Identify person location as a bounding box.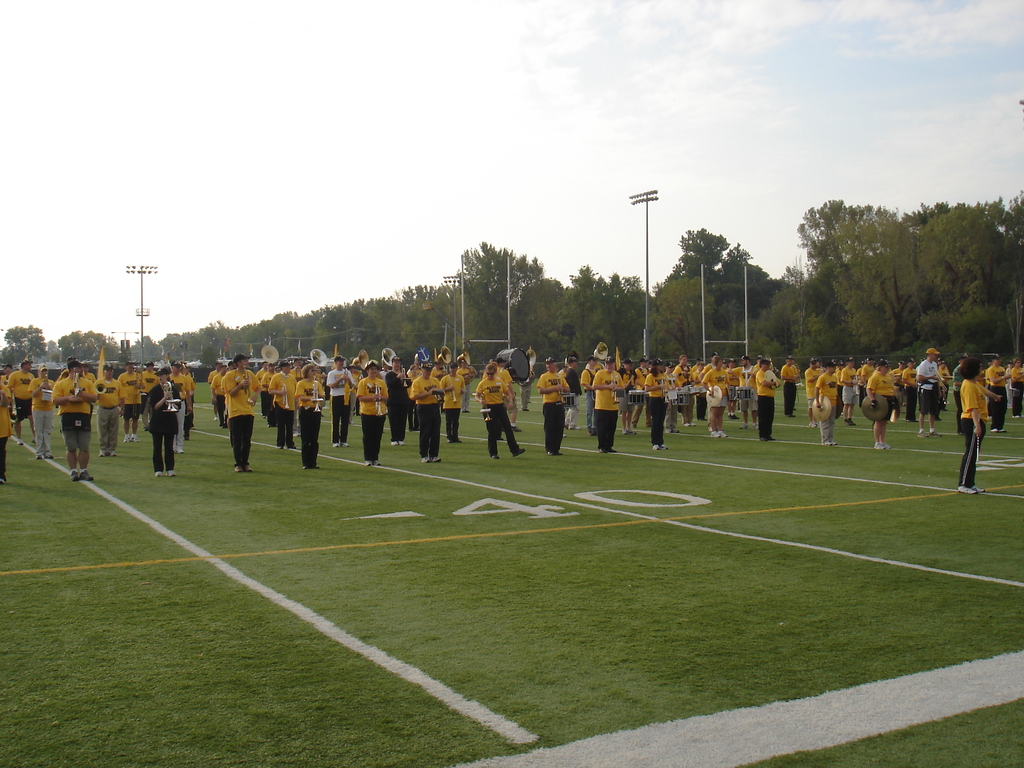
(385, 356, 410, 444).
